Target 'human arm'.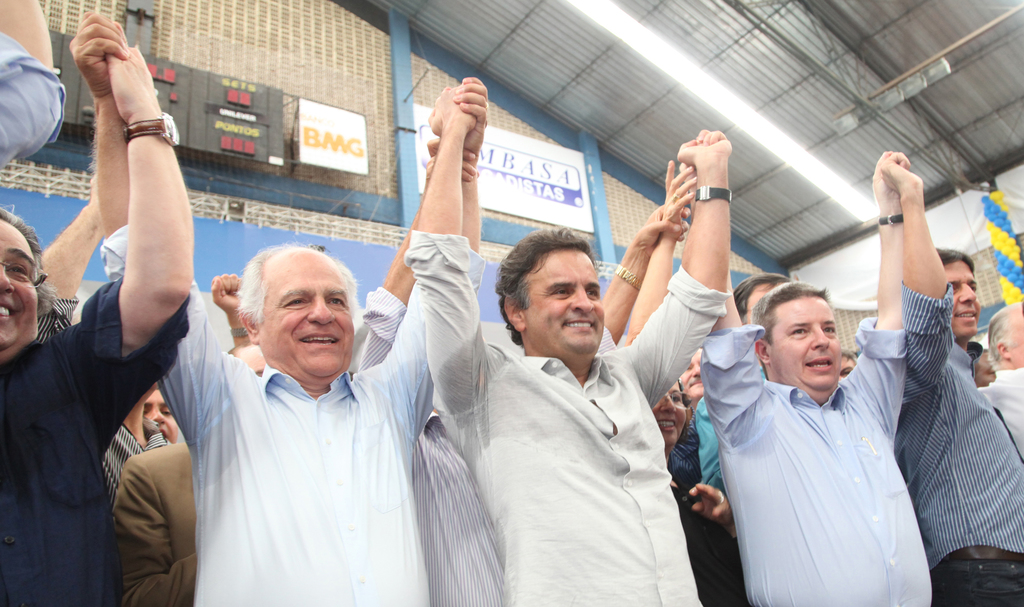
Target region: BBox(77, 34, 203, 412).
